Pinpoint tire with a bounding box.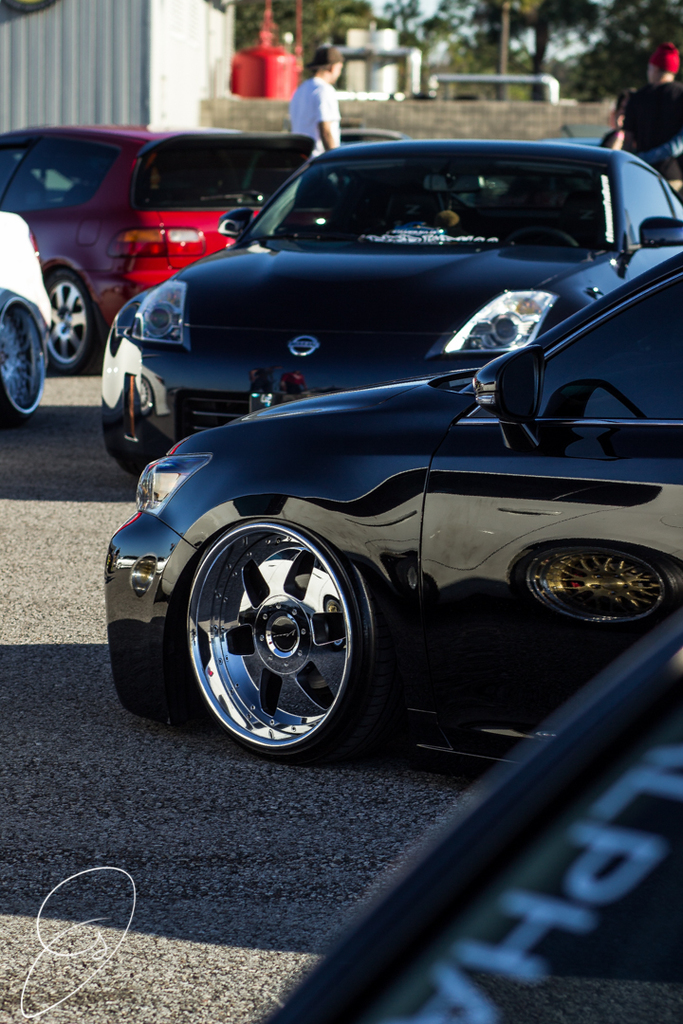
[x1=0, y1=297, x2=46, y2=425].
